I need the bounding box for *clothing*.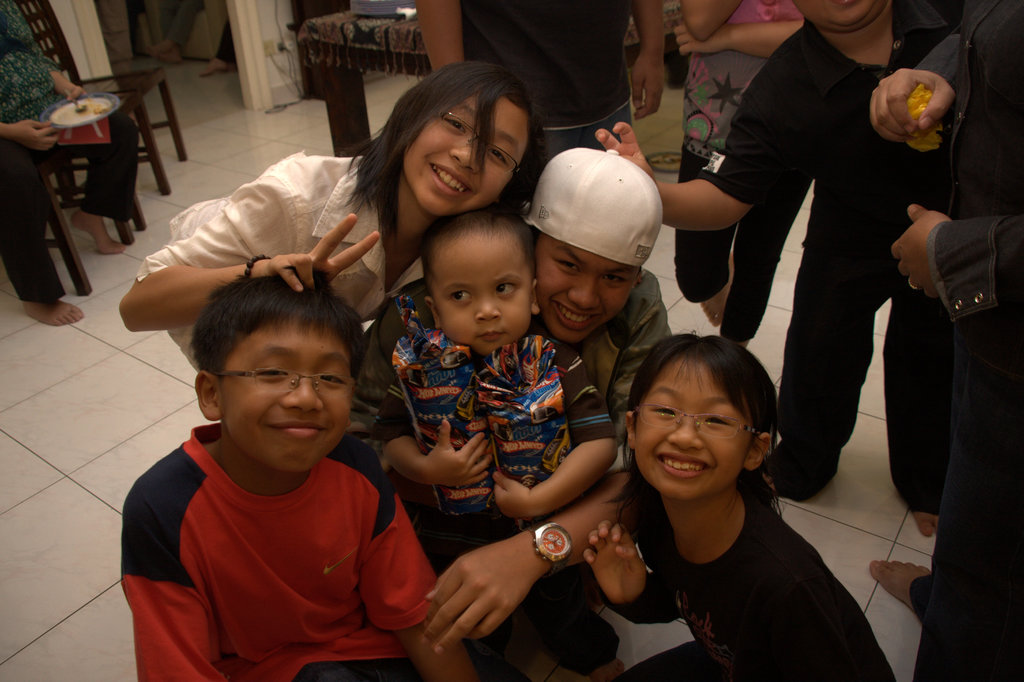
Here it is: box(217, 22, 239, 63).
